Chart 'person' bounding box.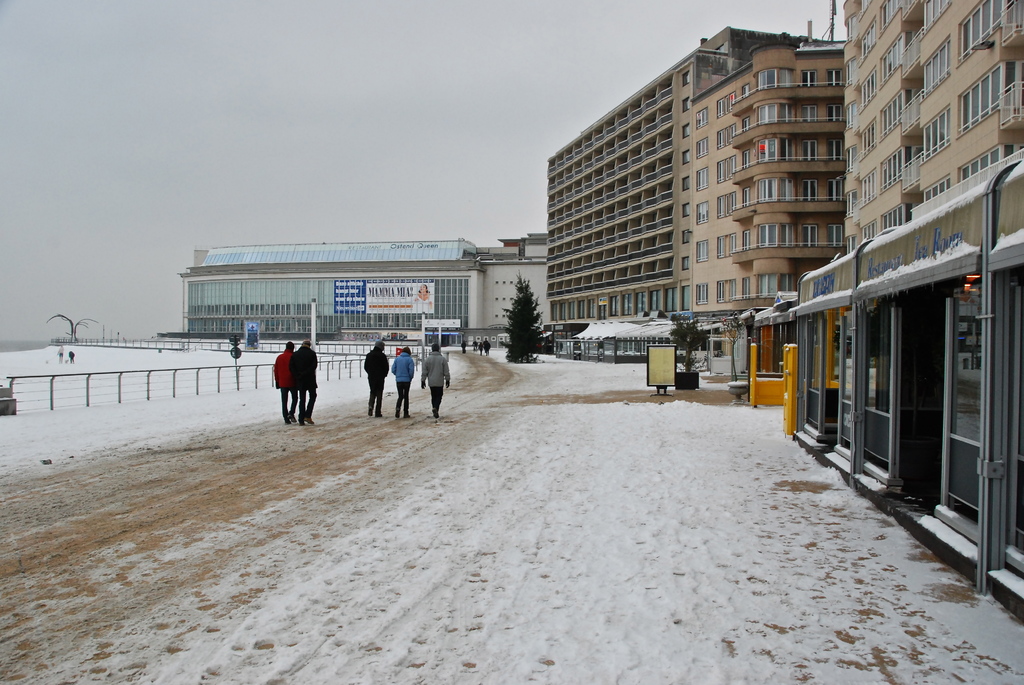
Charted: <region>417, 338, 453, 424</region>.
